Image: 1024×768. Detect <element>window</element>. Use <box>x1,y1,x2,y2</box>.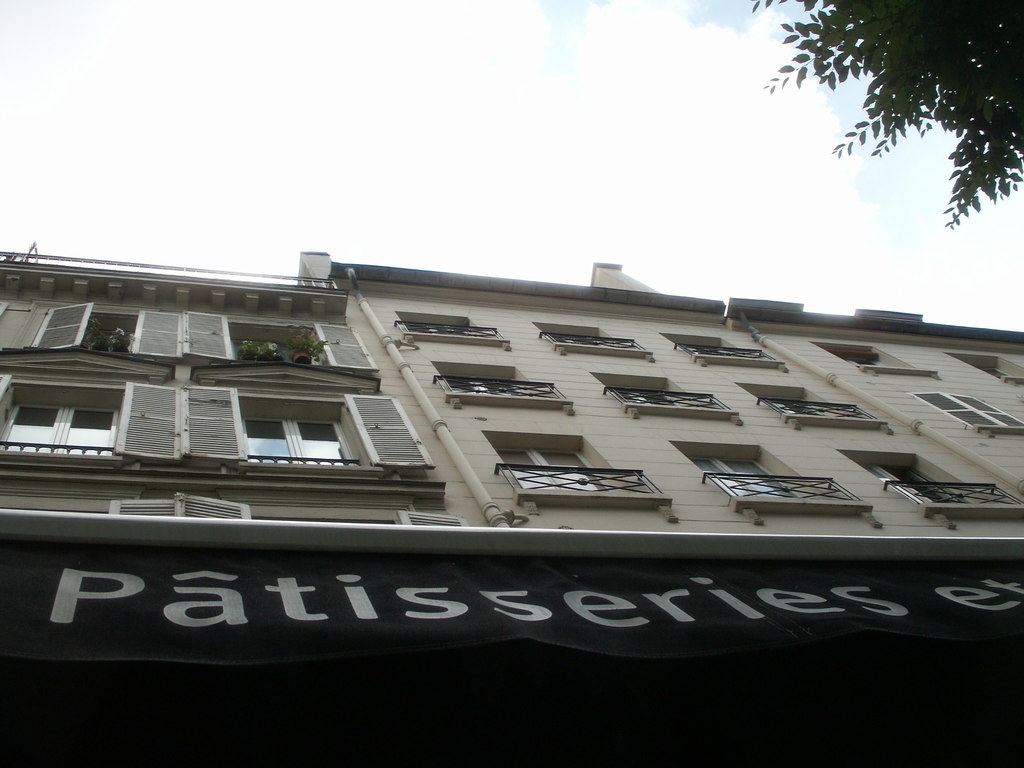
<box>33,305,373,362</box>.
